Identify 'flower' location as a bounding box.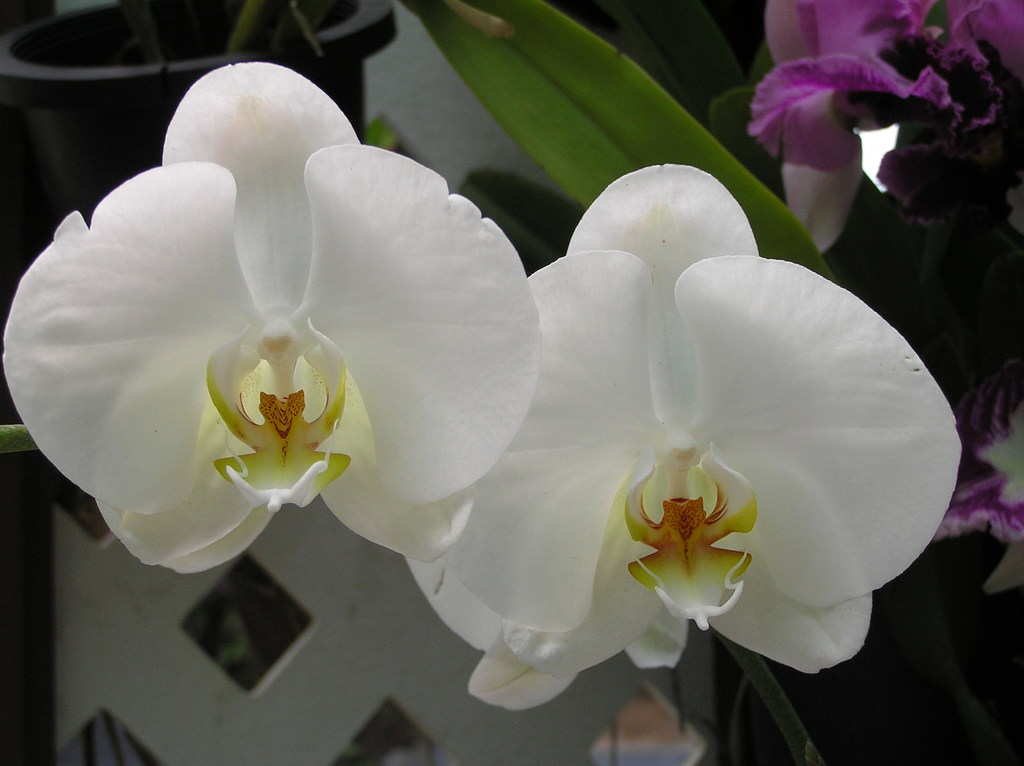
[412,190,936,717].
